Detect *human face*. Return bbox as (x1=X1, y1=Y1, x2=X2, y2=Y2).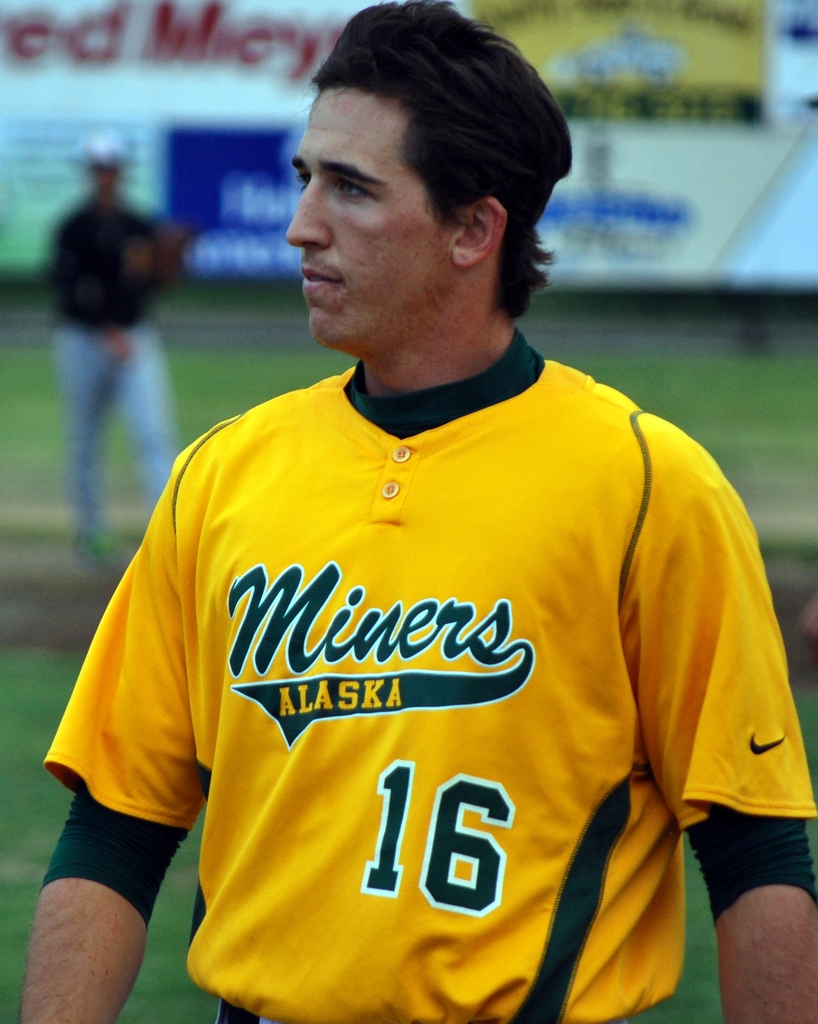
(x1=289, y1=101, x2=439, y2=353).
